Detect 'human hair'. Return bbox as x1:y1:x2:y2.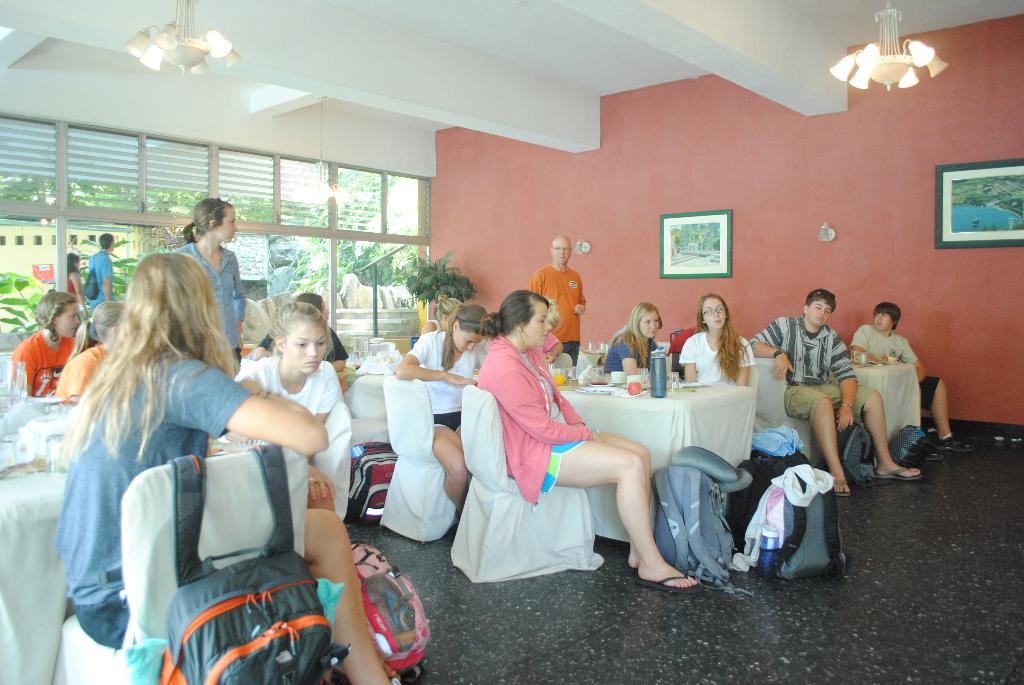
875:295:899:325.
